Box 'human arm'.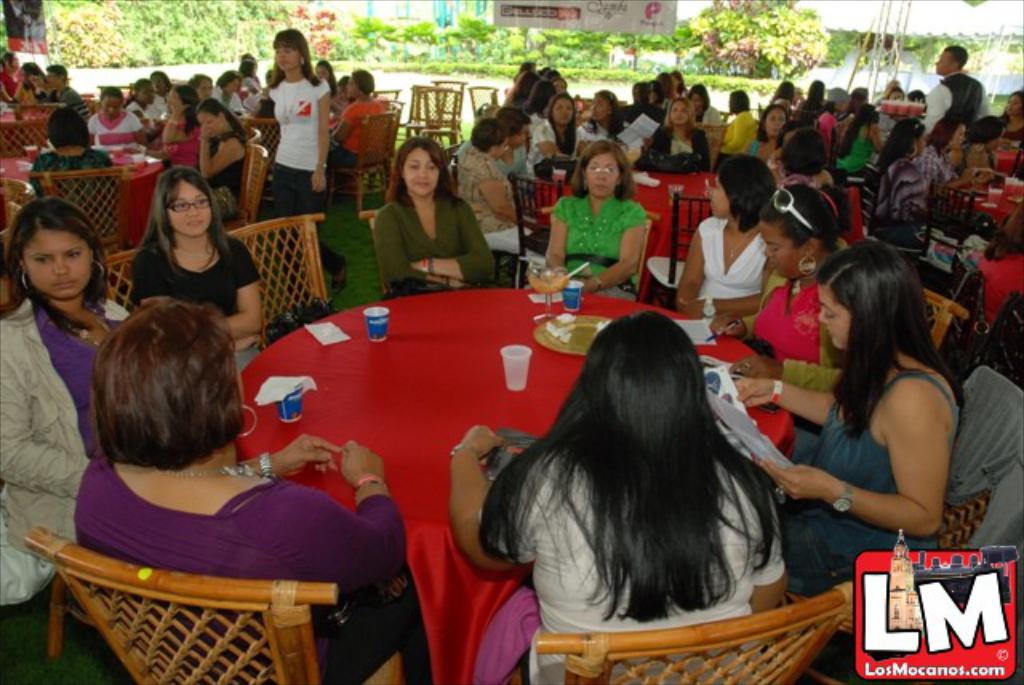
544 190 568 266.
